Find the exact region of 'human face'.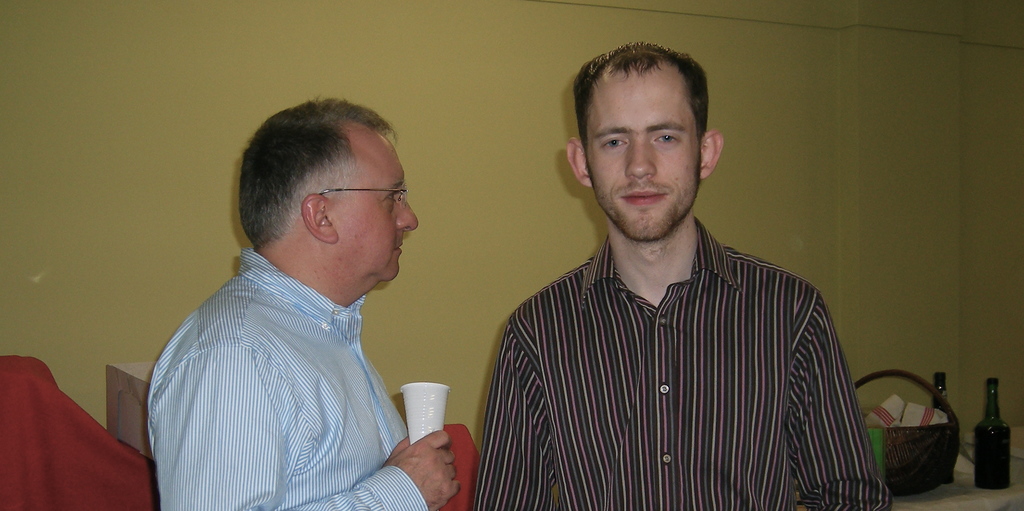
Exact region: bbox(585, 76, 701, 242).
